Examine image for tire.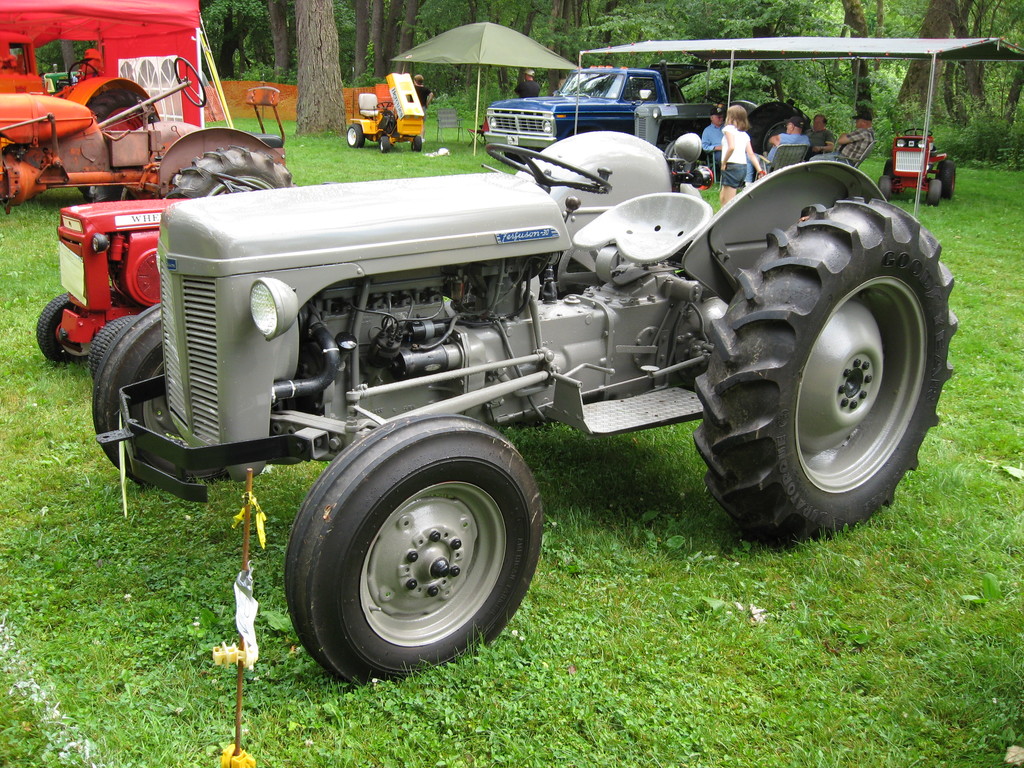
Examination result: 694/196/962/549.
